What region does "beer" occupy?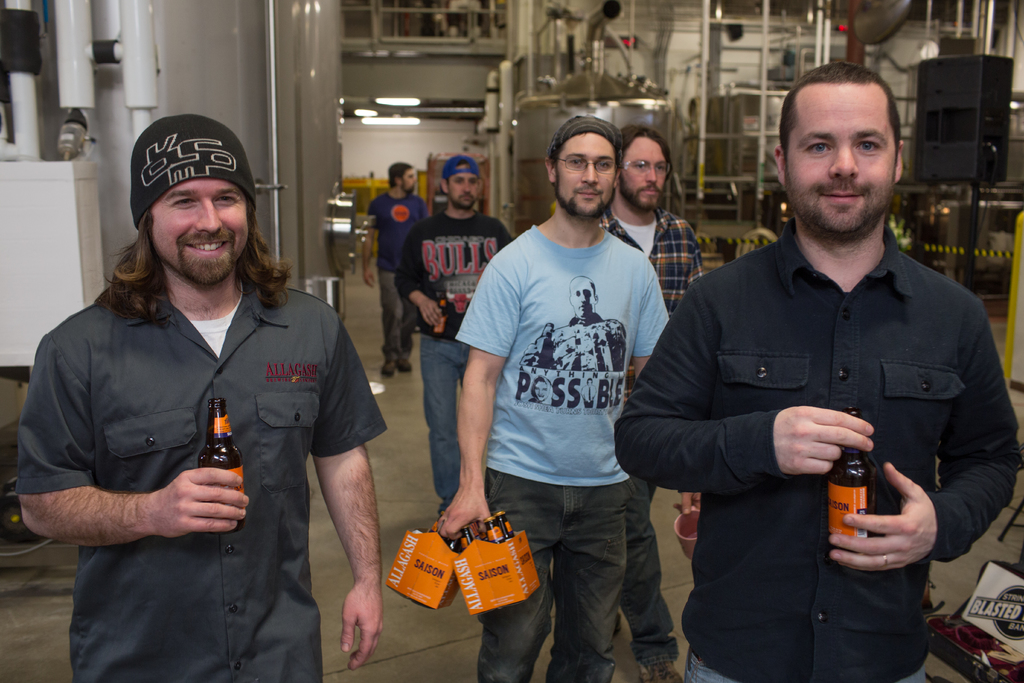
BBox(831, 402, 885, 554).
